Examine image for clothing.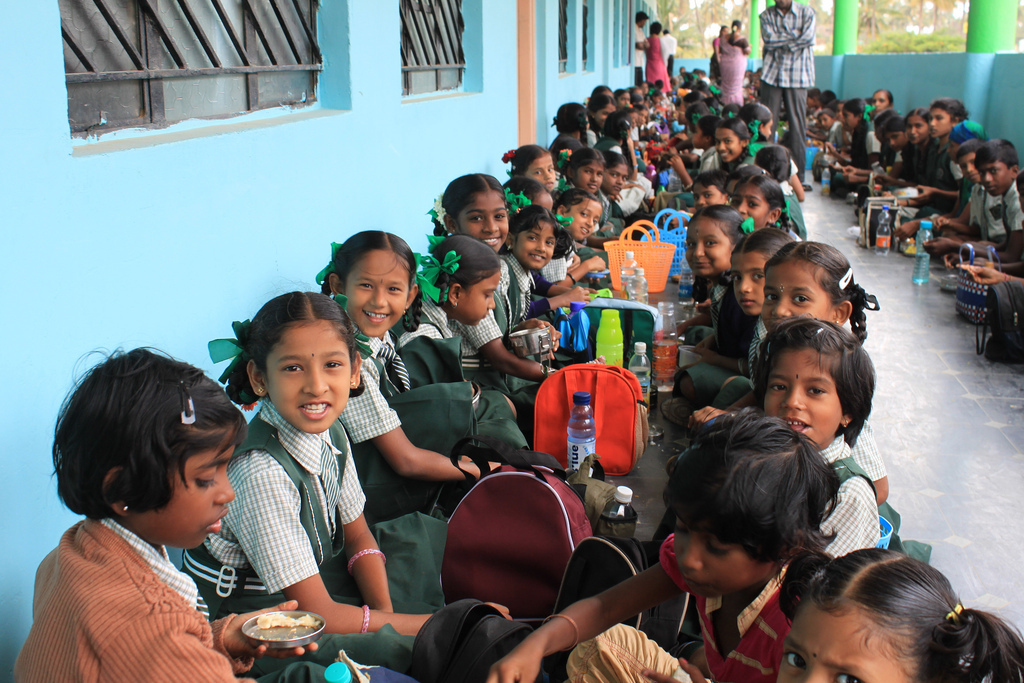
Examination result: (36, 497, 253, 670).
